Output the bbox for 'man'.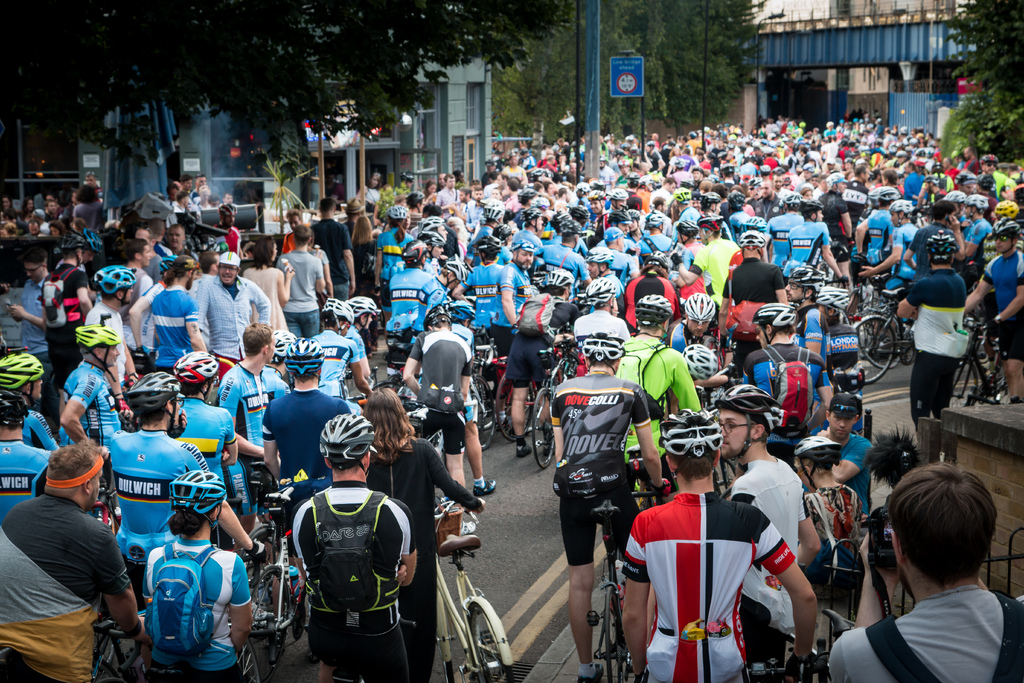
0,390,56,516.
